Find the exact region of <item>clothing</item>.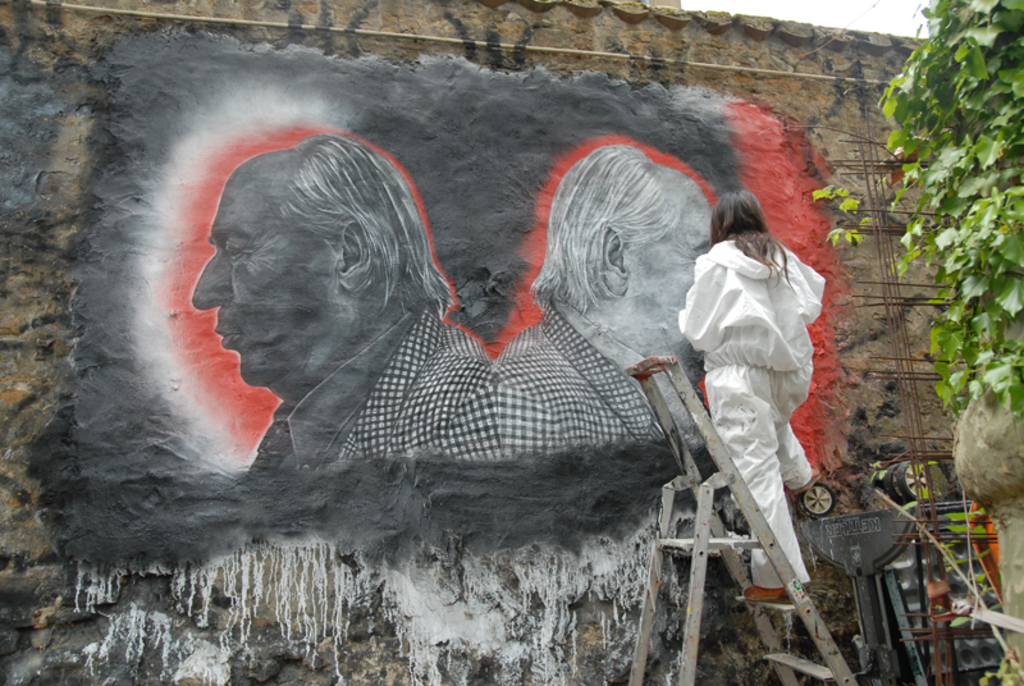
Exact region: x1=686 y1=235 x2=828 y2=581.
